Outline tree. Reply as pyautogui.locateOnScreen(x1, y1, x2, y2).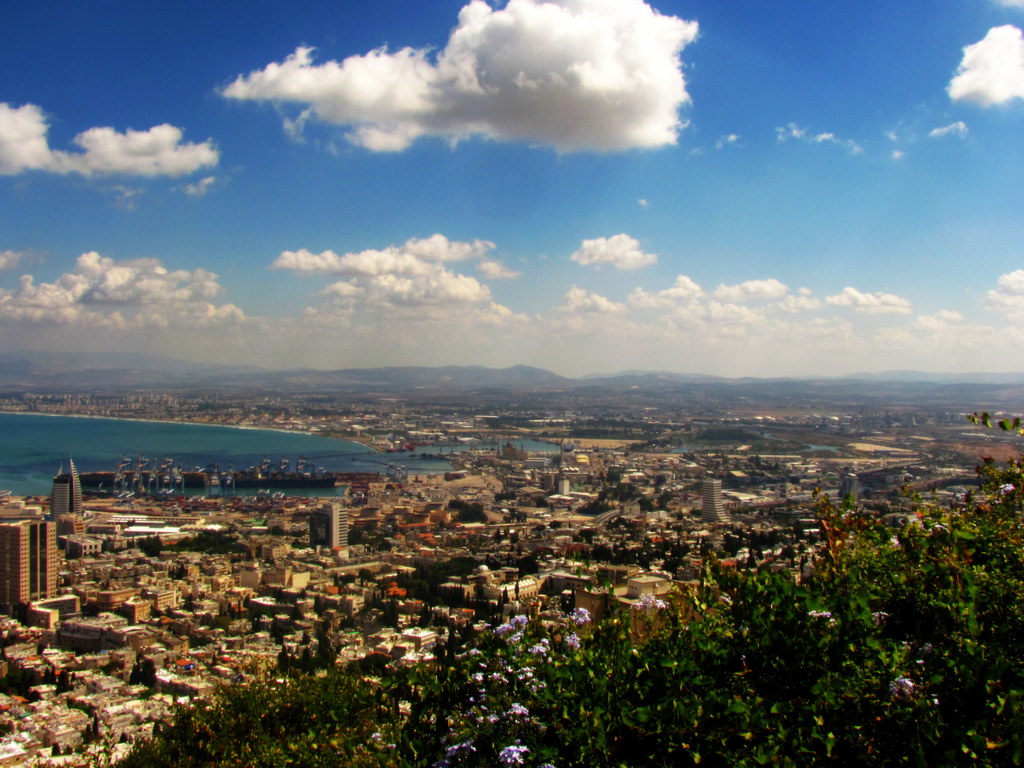
pyautogui.locateOnScreen(351, 417, 1023, 767).
